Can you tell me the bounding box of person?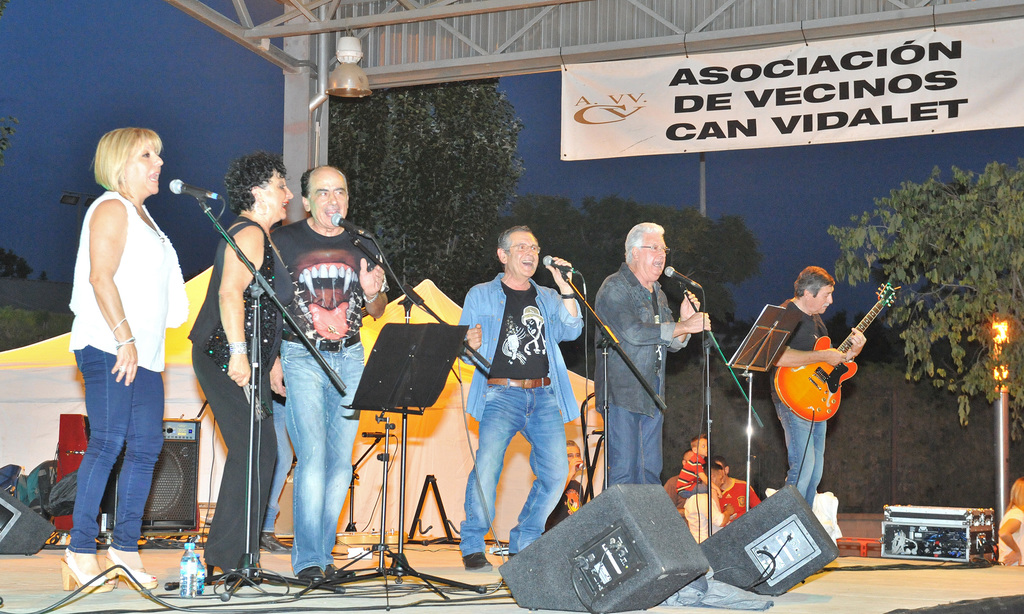
l=678, t=435, r=709, b=497.
